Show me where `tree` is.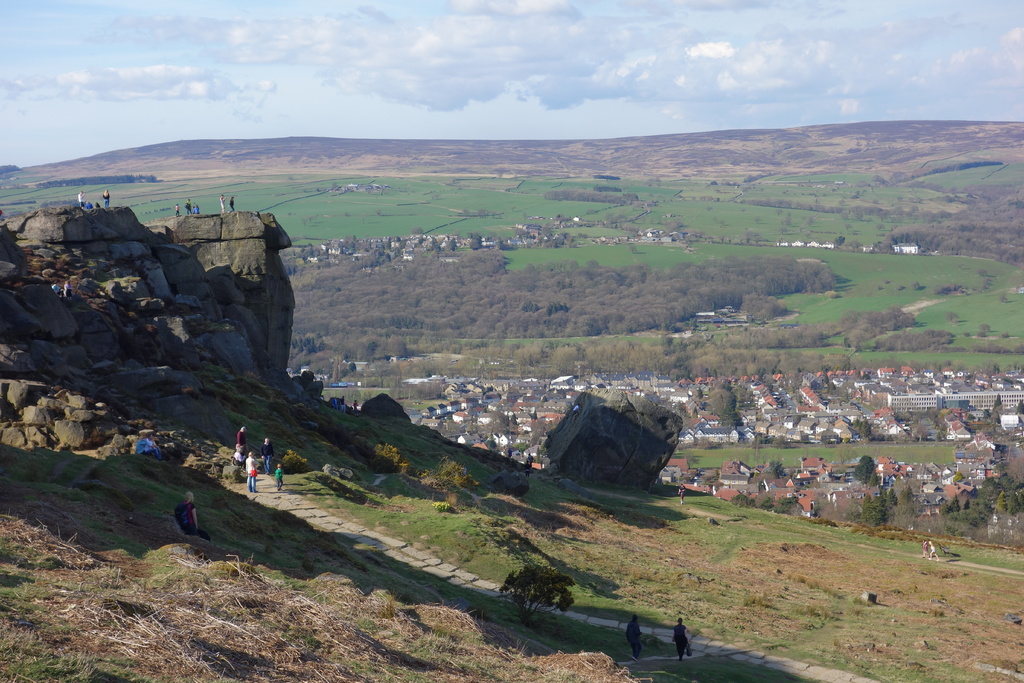
`tree` is at bbox=(852, 417, 886, 441).
